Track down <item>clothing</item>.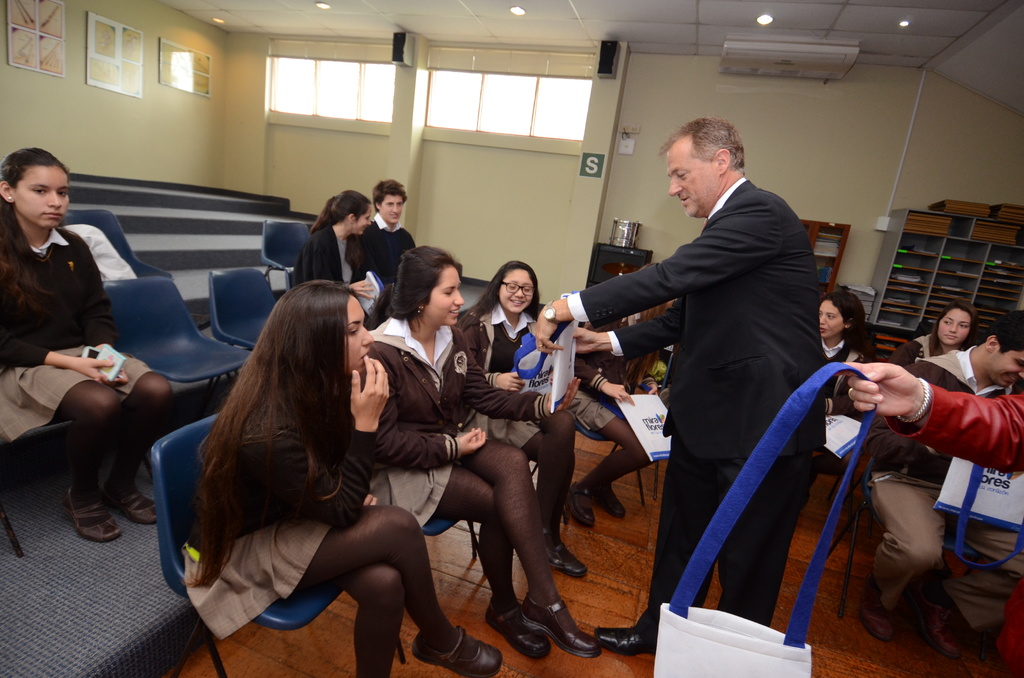
Tracked to <region>292, 223, 367, 295</region>.
